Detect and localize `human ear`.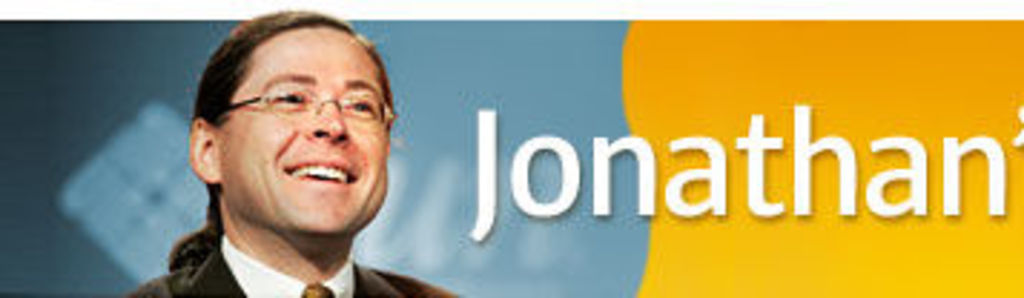
Localized at 189 117 221 183.
